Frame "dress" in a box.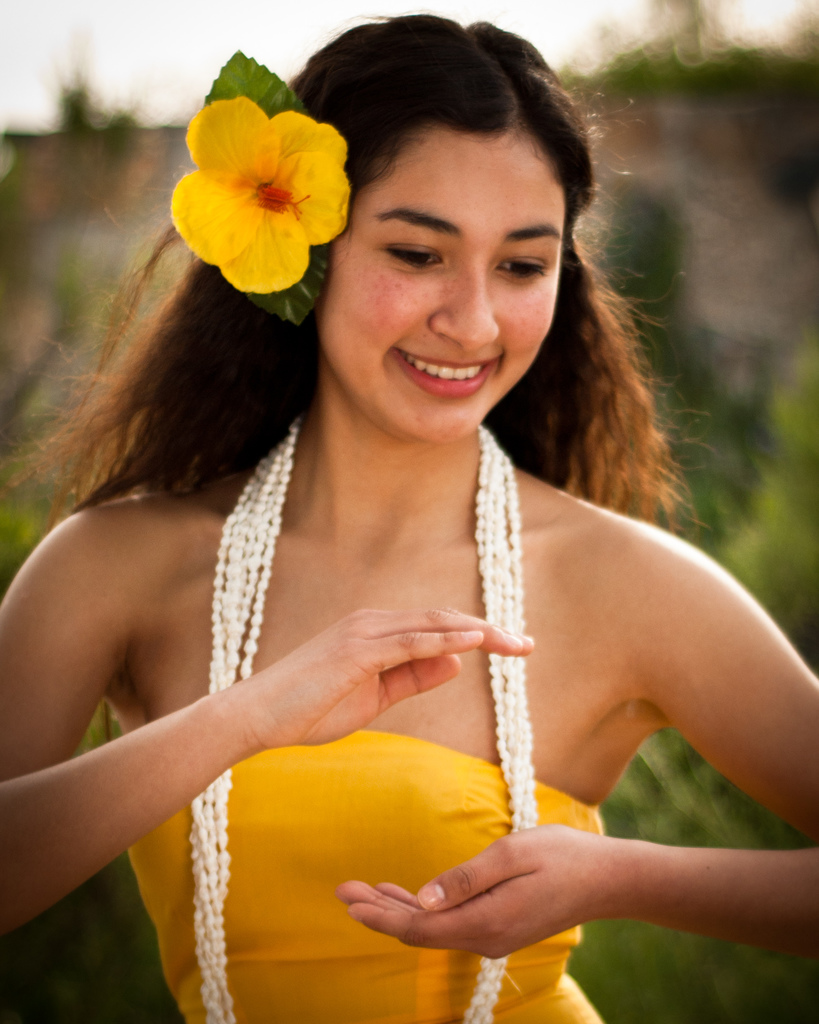
[127, 728, 608, 1023].
